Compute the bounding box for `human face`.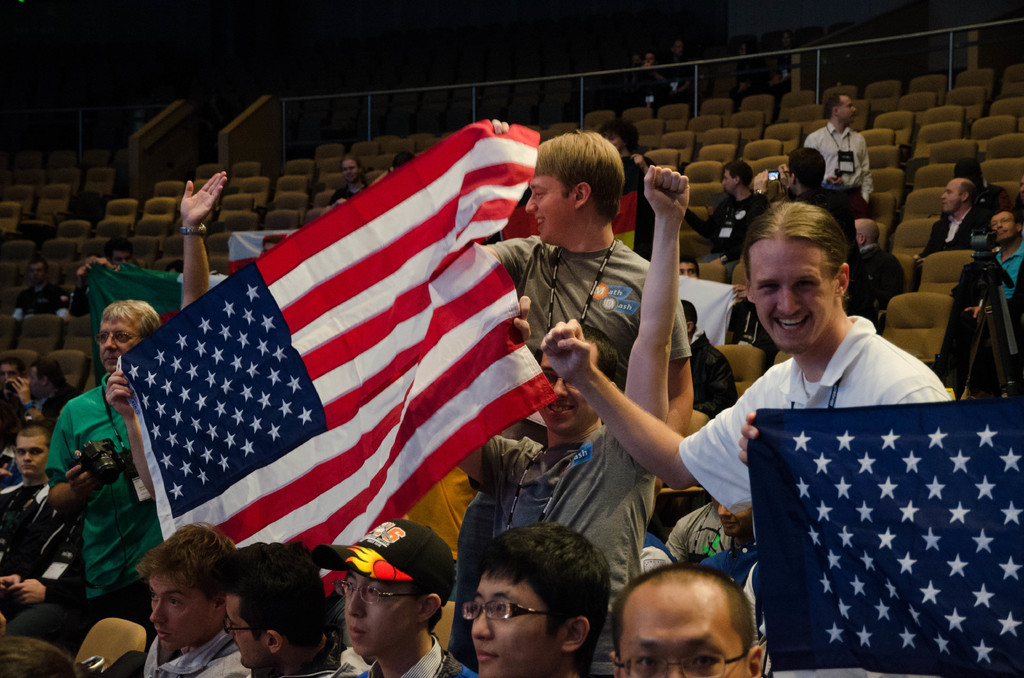
rect(147, 567, 211, 647).
